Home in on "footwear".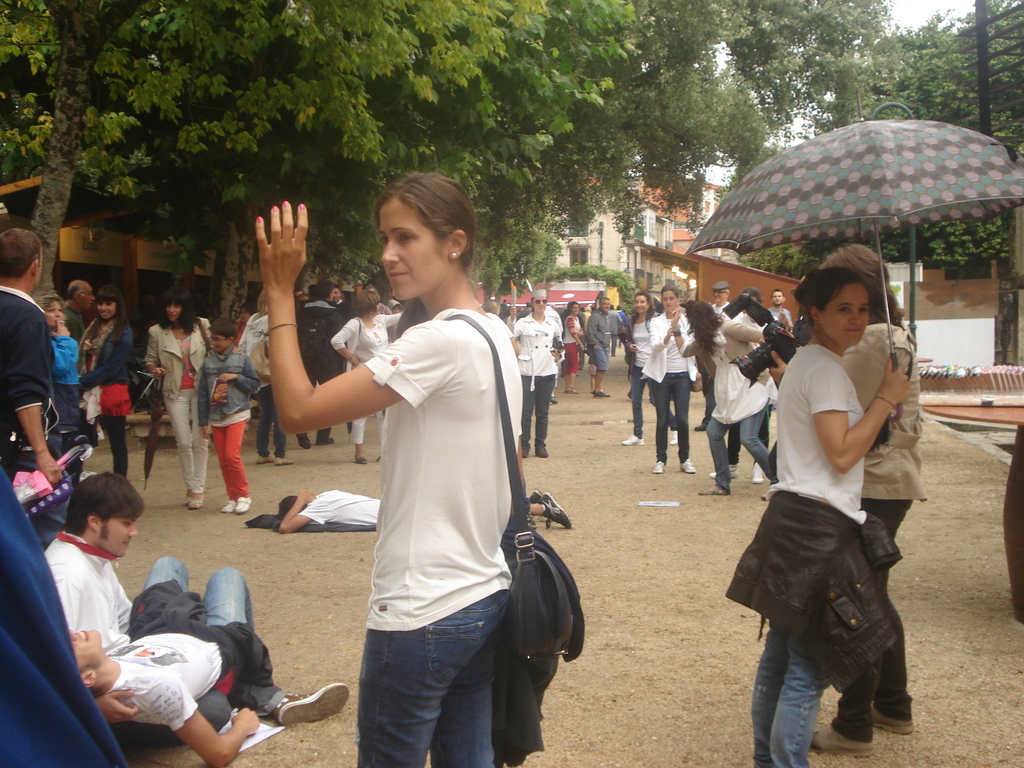
Homed in at bbox=[868, 705, 913, 735].
